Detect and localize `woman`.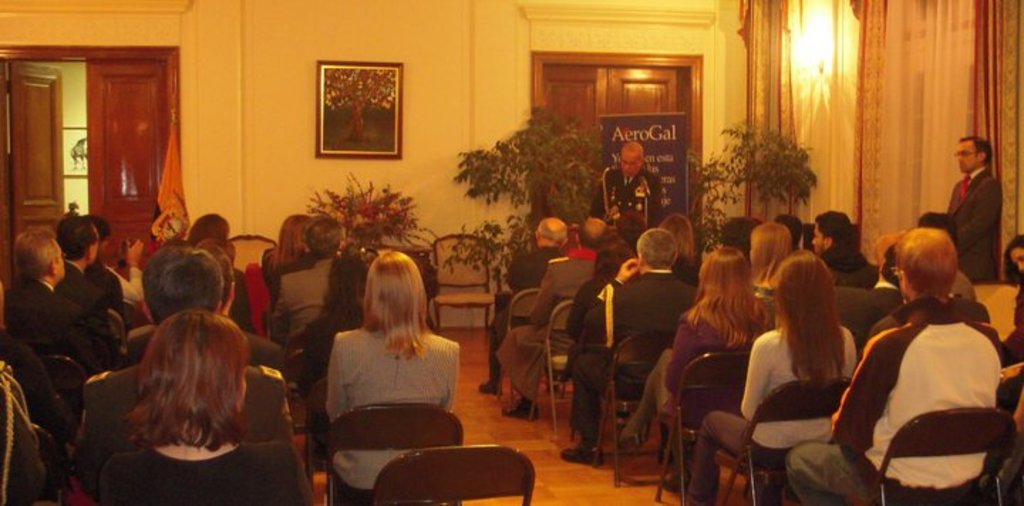
Localized at bbox=(263, 213, 320, 300).
